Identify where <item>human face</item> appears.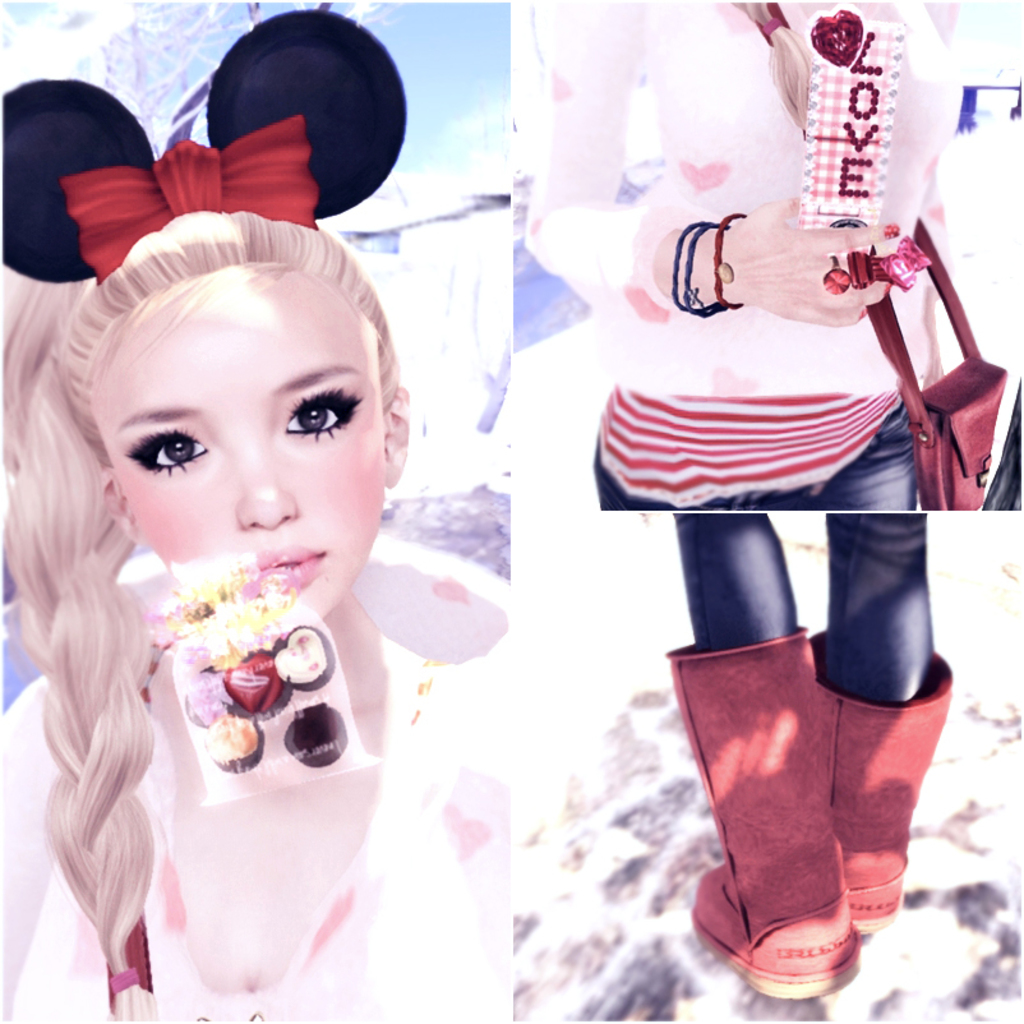
Appears at 93/266/382/619.
